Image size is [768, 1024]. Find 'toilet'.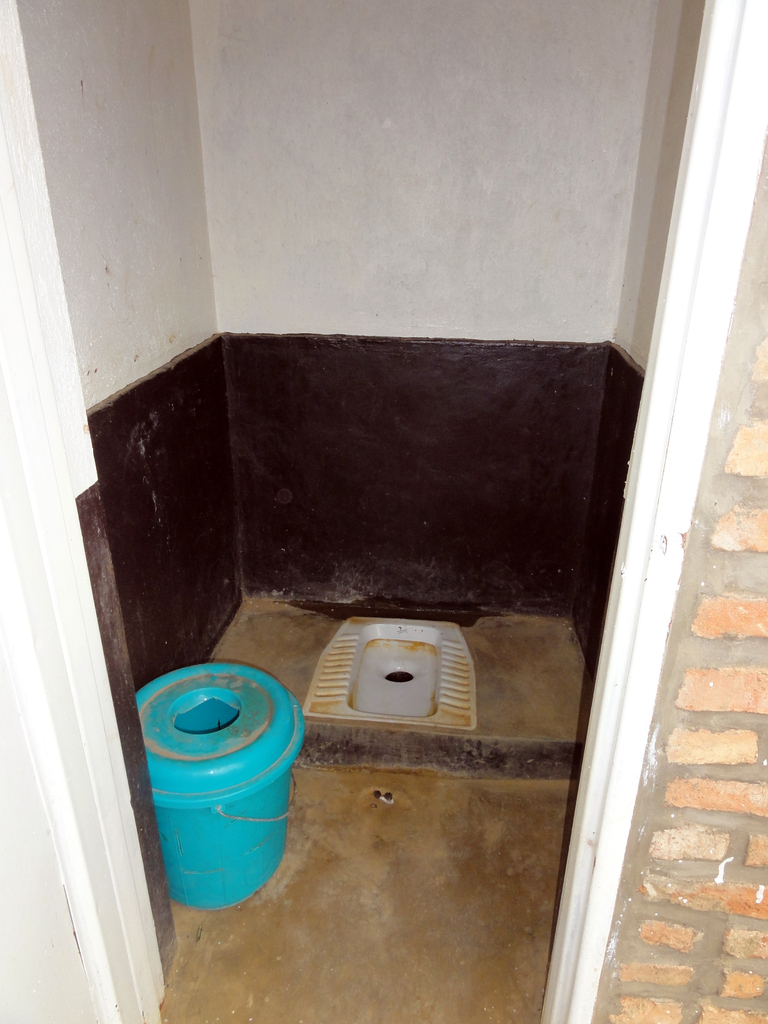
307, 613, 506, 753.
